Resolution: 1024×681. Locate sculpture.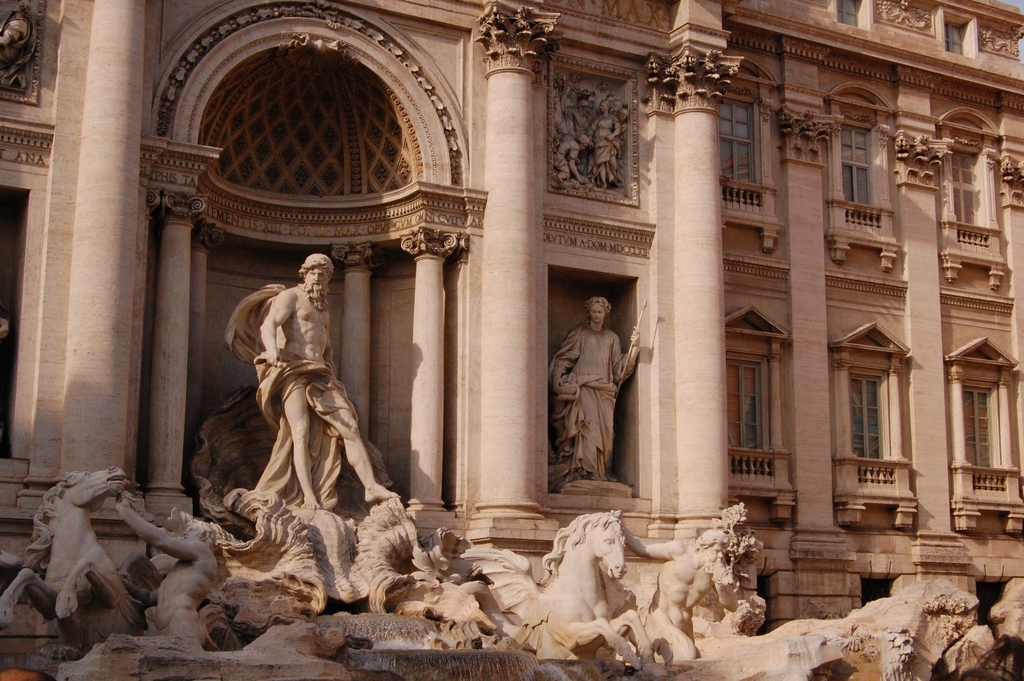
<region>117, 486, 220, 656</region>.
